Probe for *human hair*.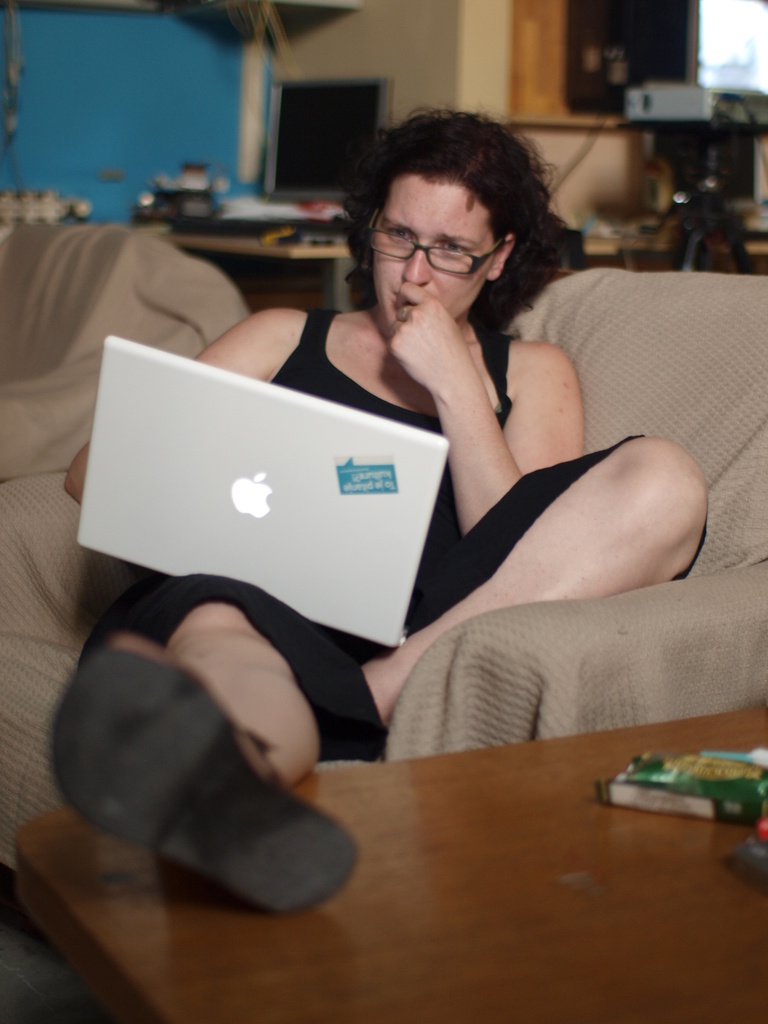
Probe result: rect(342, 106, 547, 292).
